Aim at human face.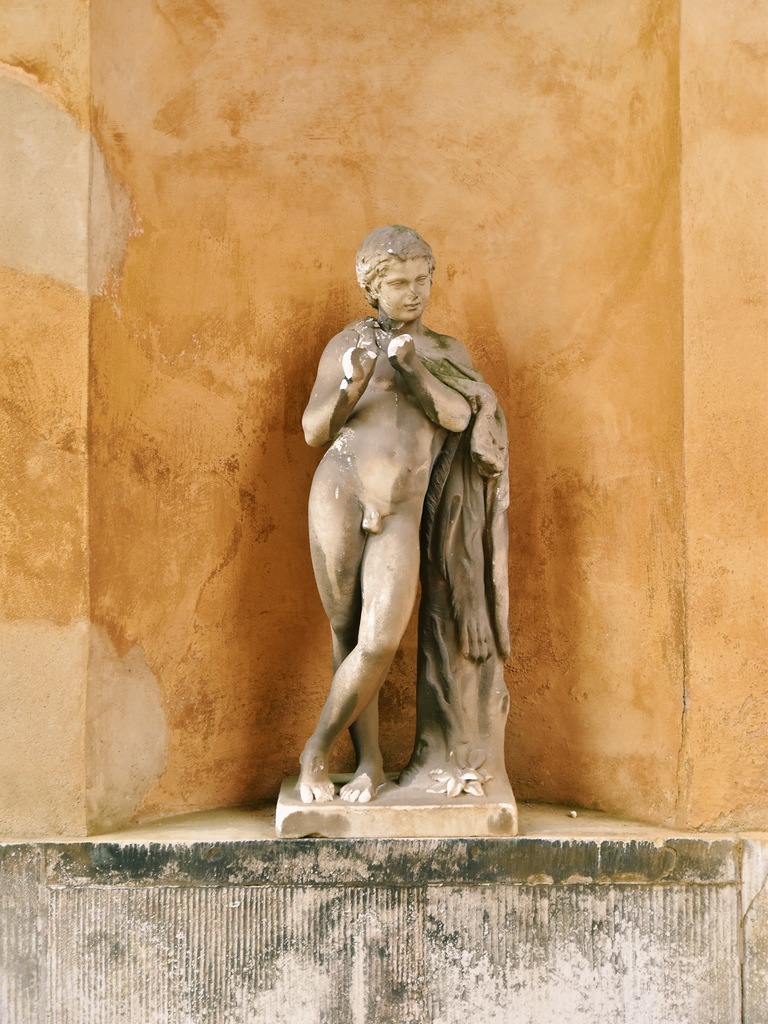
Aimed at x1=379 y1=254 x2=428 y2=317.
